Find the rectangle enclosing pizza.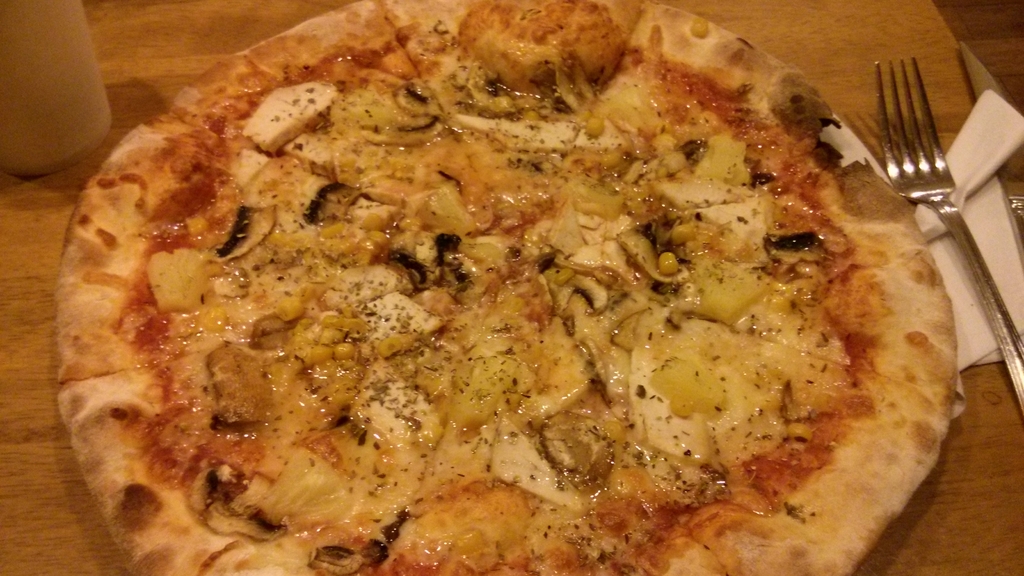
bbox(51, 2, 957, 575).
